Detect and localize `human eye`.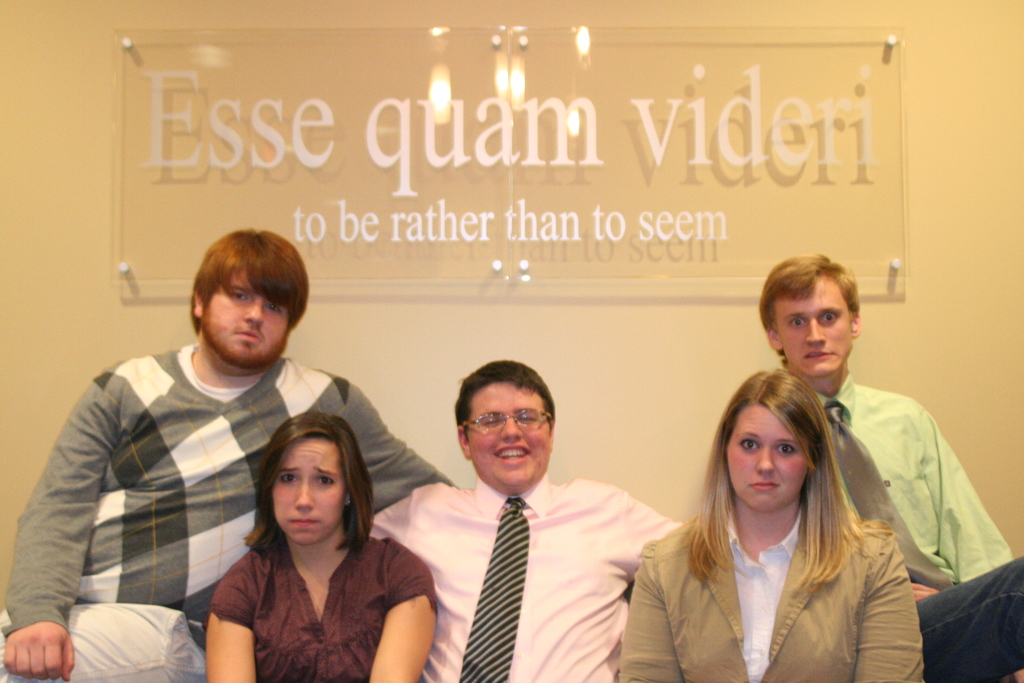
Localized at <region>772, 442, 795, 461</region>.
